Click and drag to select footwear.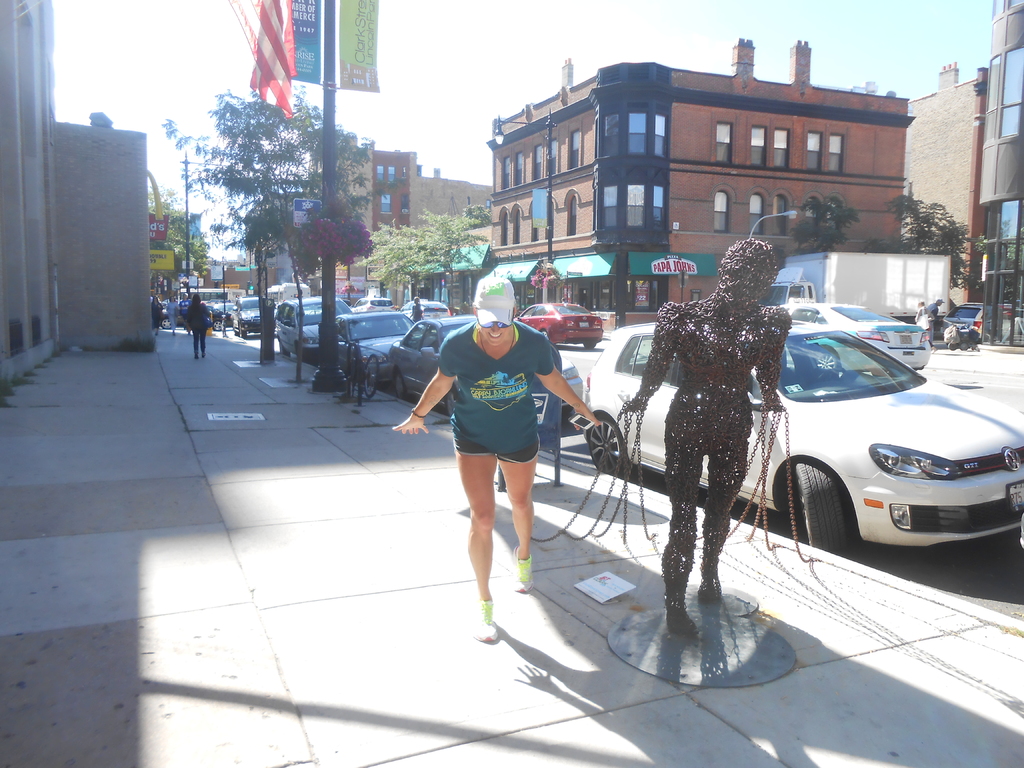
Selection: Rect(512, 556, 532, 589).
